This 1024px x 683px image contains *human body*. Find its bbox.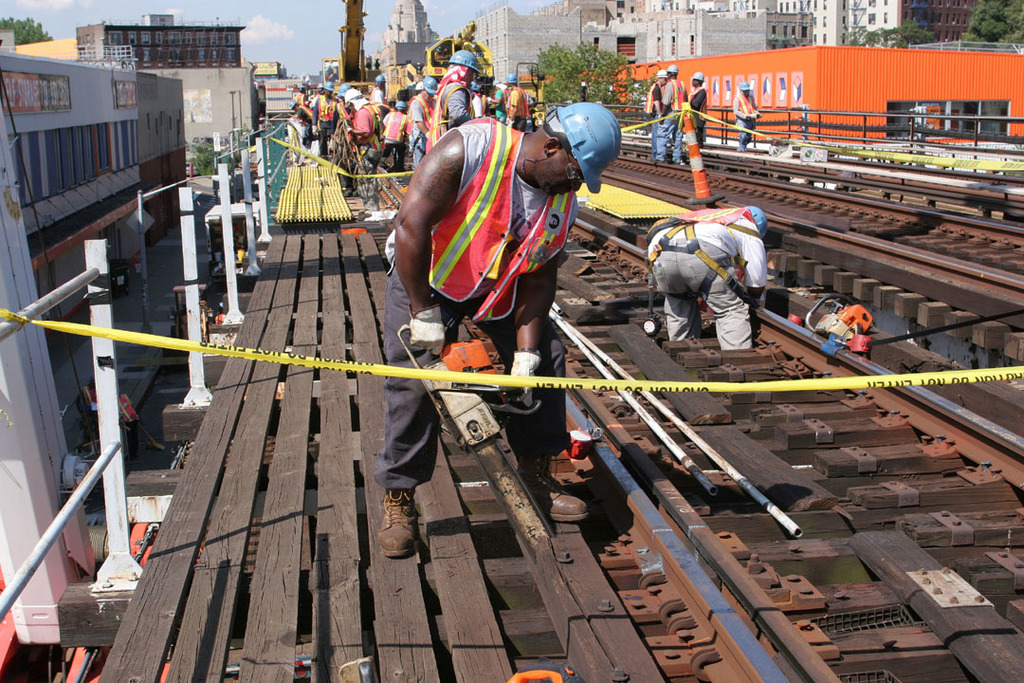
396/82/430/173.
